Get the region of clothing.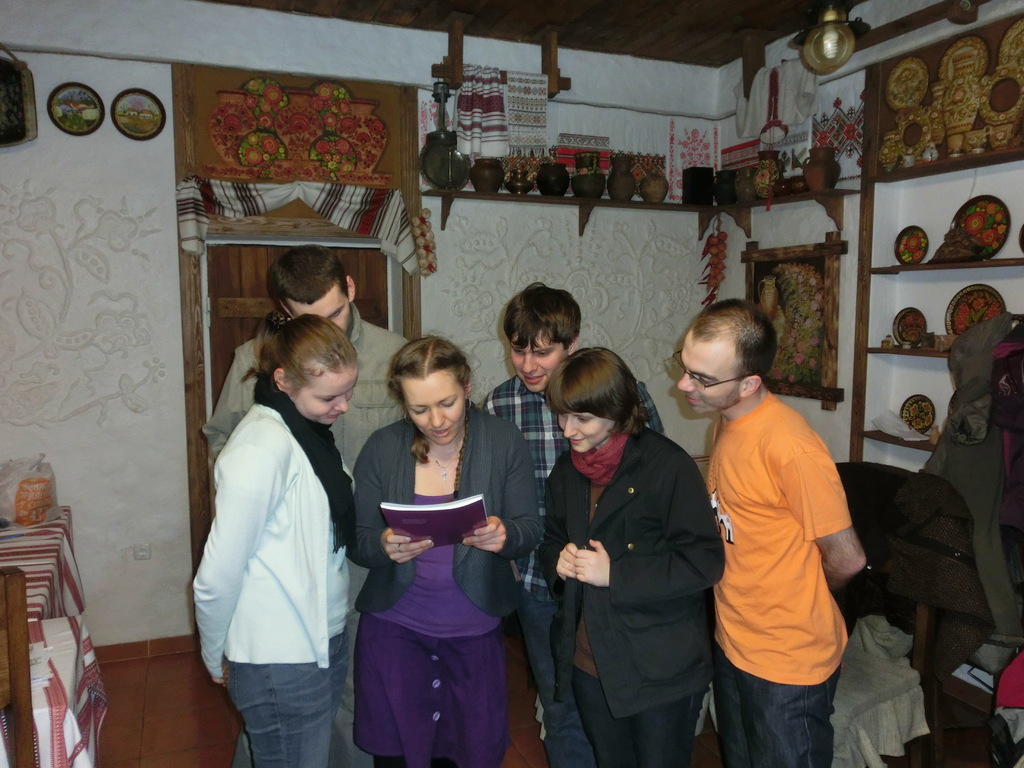
[205,303,406,465].
